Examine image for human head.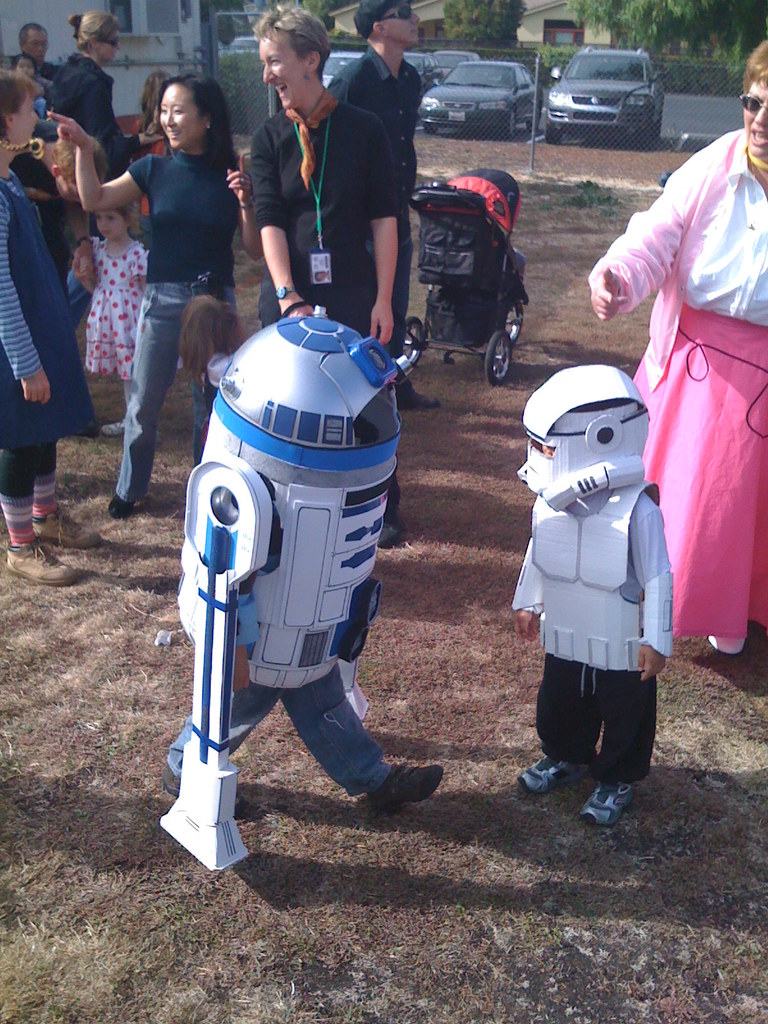
Examination result: 90, 190, 142, 241.
